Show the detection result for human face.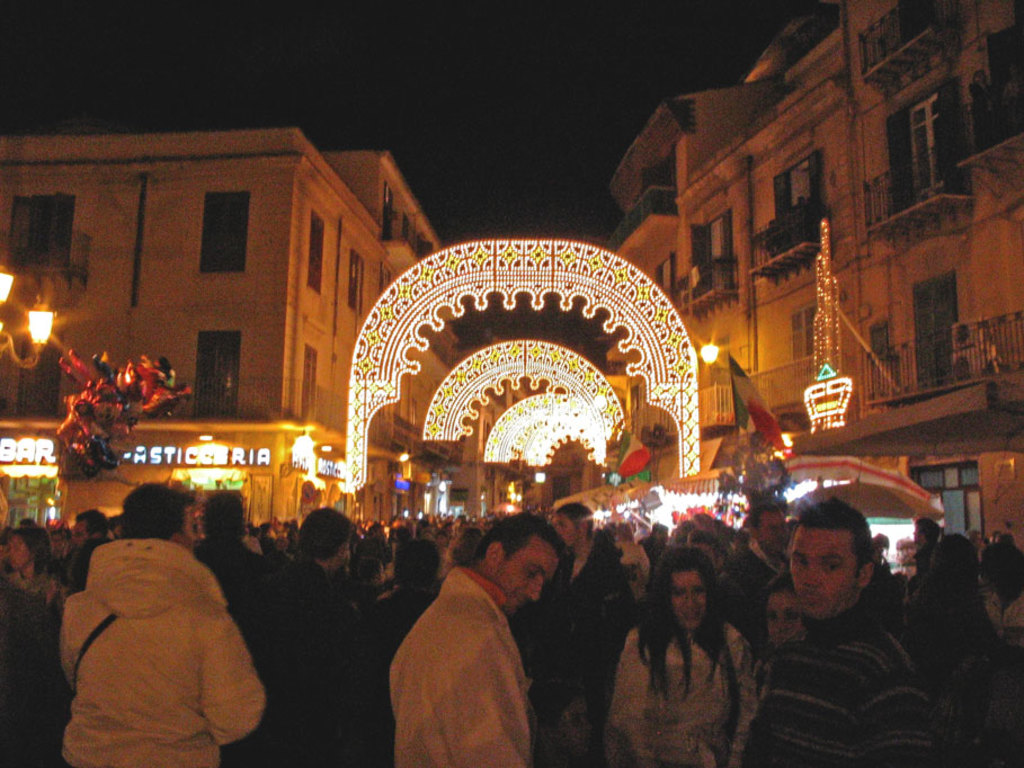
crop(784, 525, 855, 615).
